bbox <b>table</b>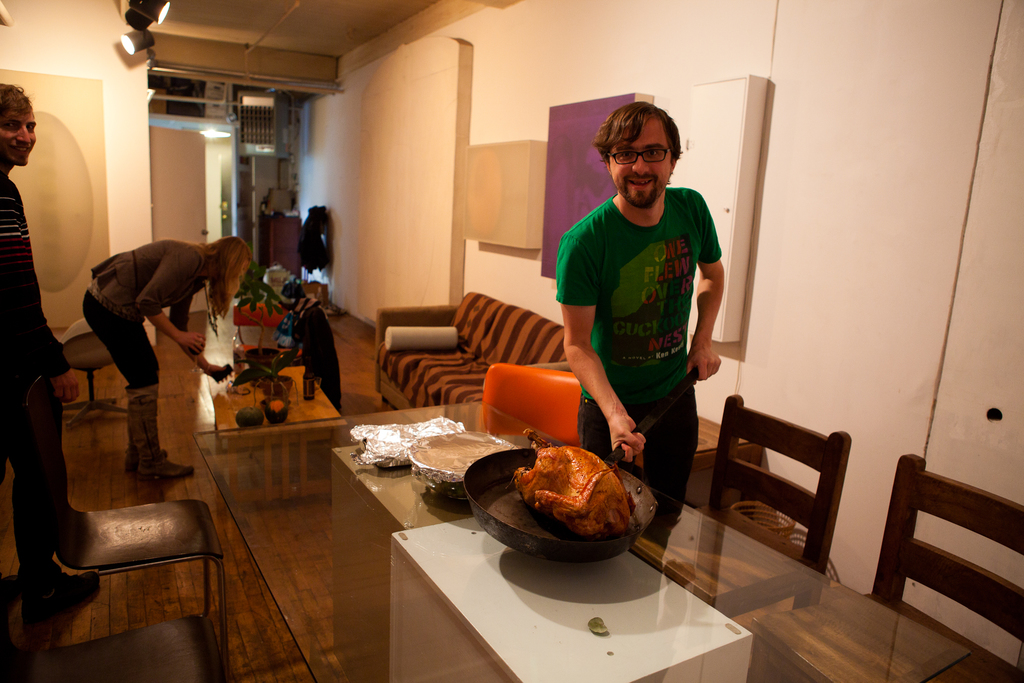
{"left": 198, "top": 393, "right": 1023, "bottom": 682}
